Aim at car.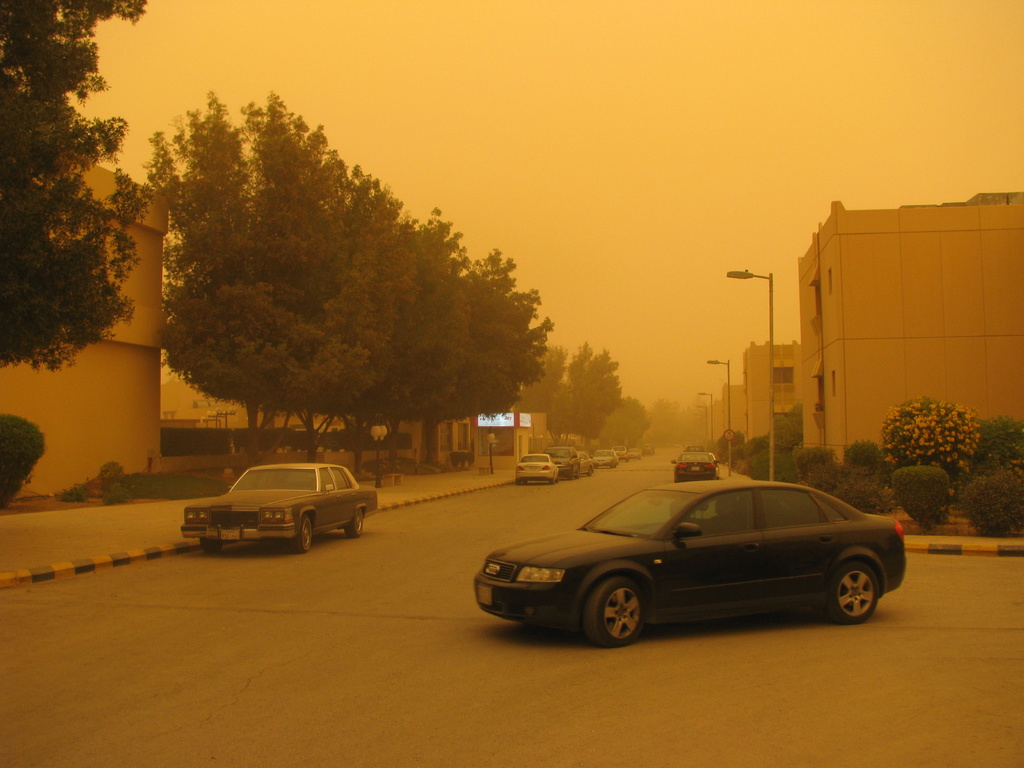
Aimed at select_region(467, 477, 906, 655).
